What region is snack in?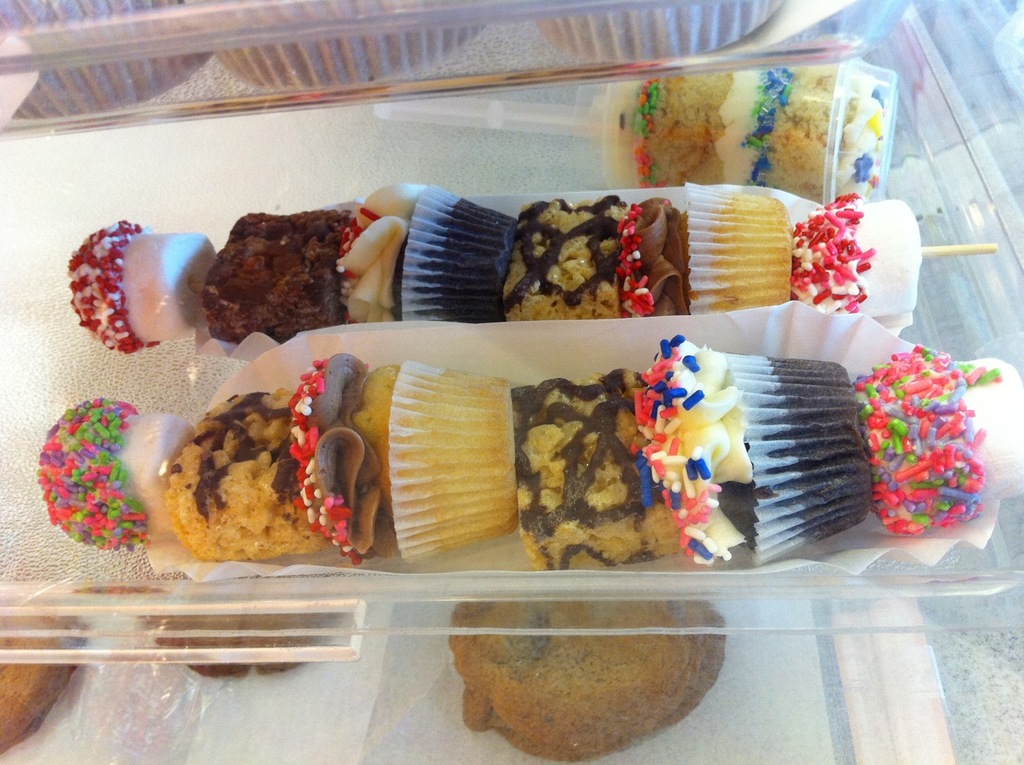
<box>496,365,674,566</box>.
